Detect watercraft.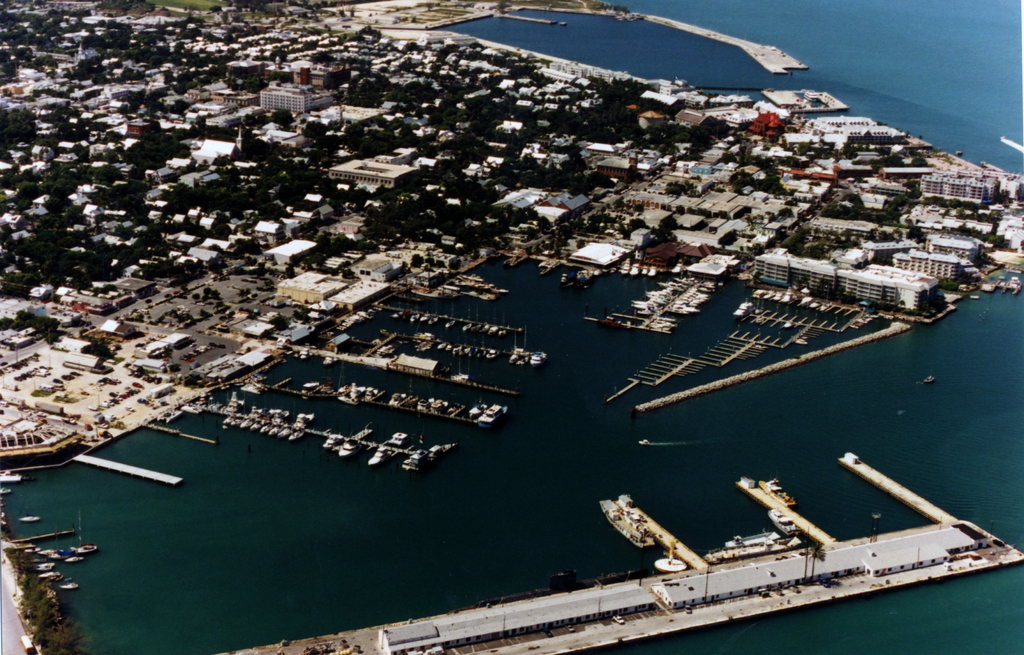
Detected at x1=533, y1=348, x2=553, y2=364.
